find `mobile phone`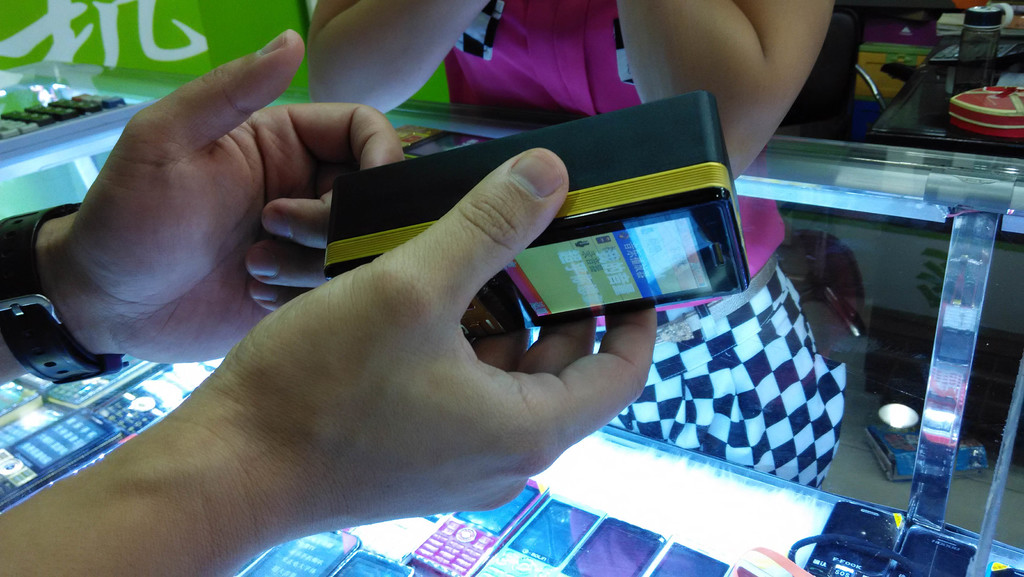
crop(27, 99, 78, 120)
